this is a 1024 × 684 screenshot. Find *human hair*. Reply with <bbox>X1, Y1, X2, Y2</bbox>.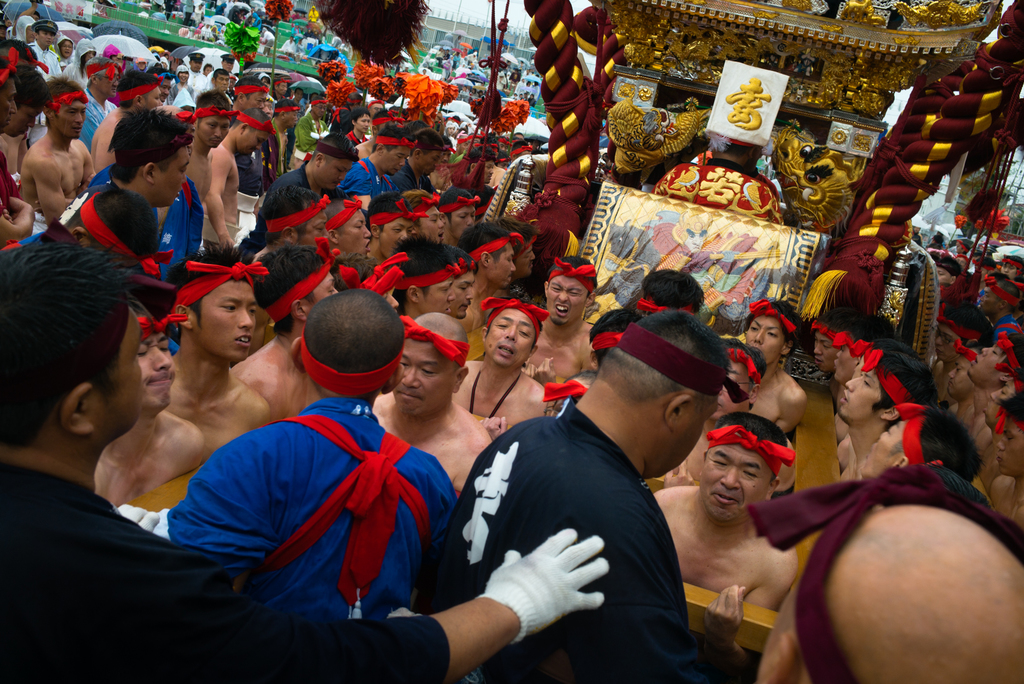
<bbox>601, 313, 733, 410</bbox>.
